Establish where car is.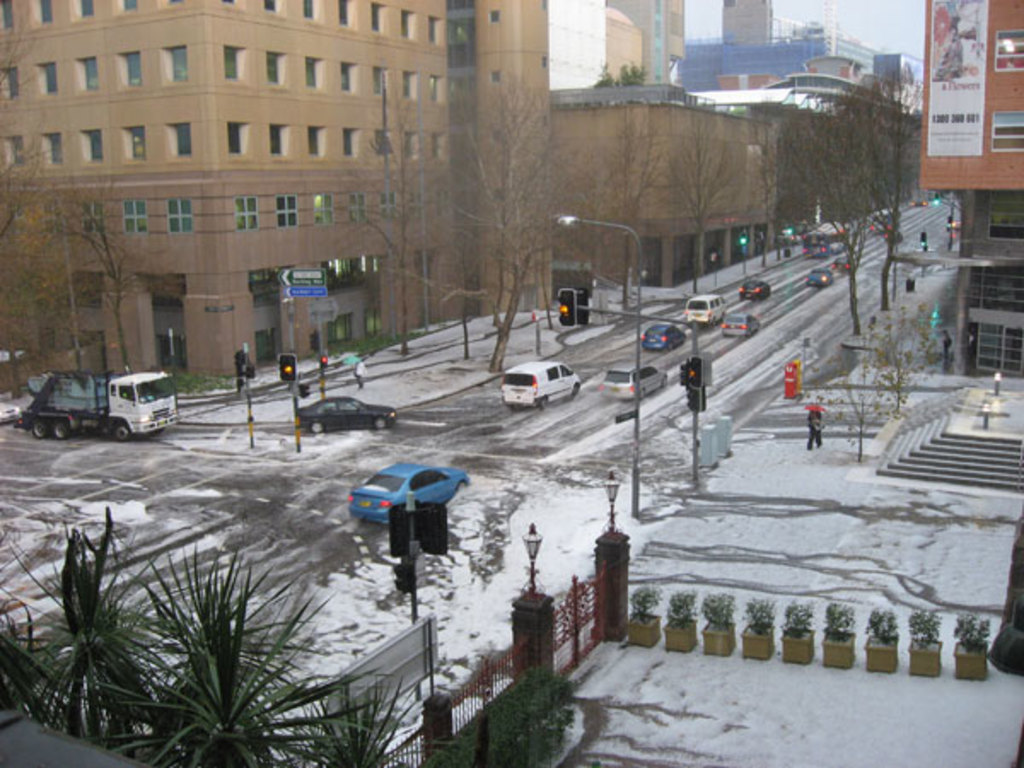
Established at locate(297, 396, 396, 433).
